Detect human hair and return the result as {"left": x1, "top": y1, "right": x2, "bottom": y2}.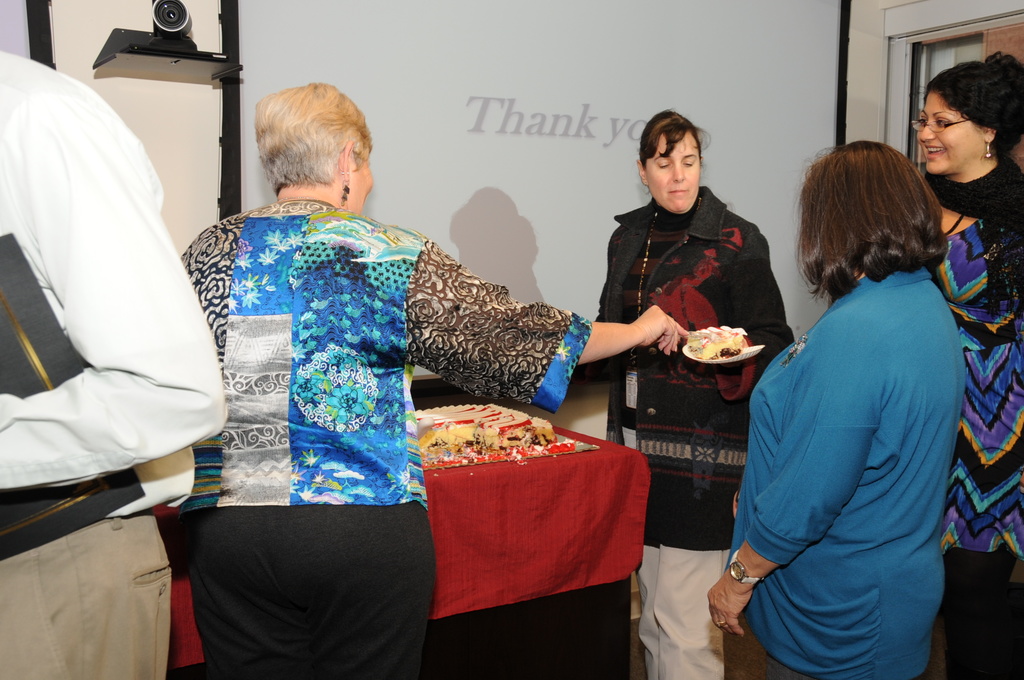
{"left": 636, "top": 108, "right": 711, "bottom": 197}.
